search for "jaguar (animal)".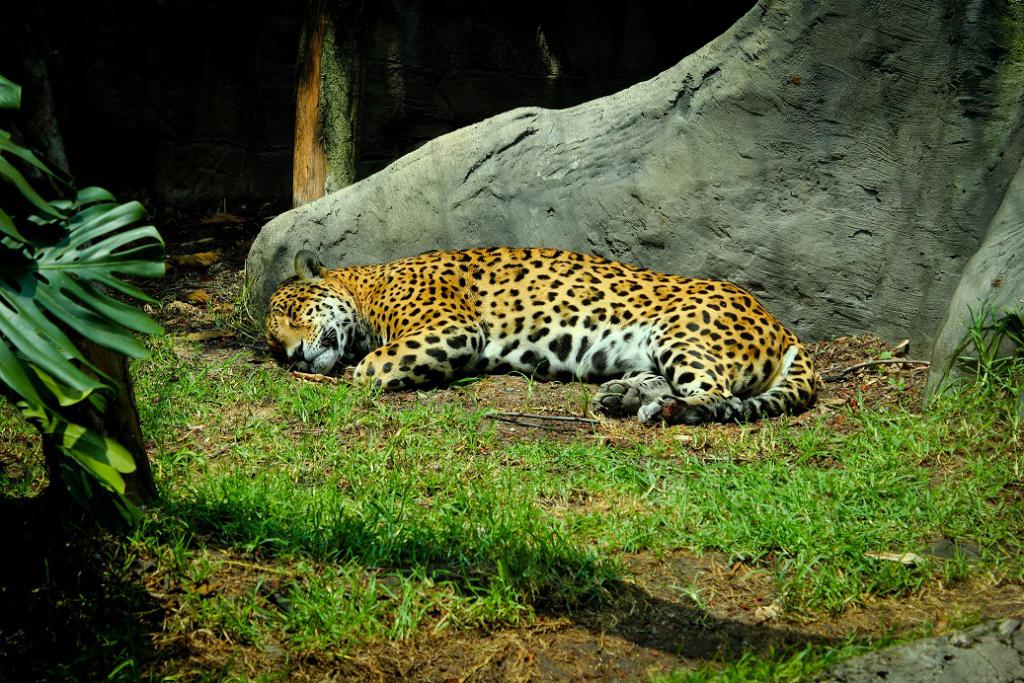
Found at x1=255, y1=248, x2=820, y2=430.
